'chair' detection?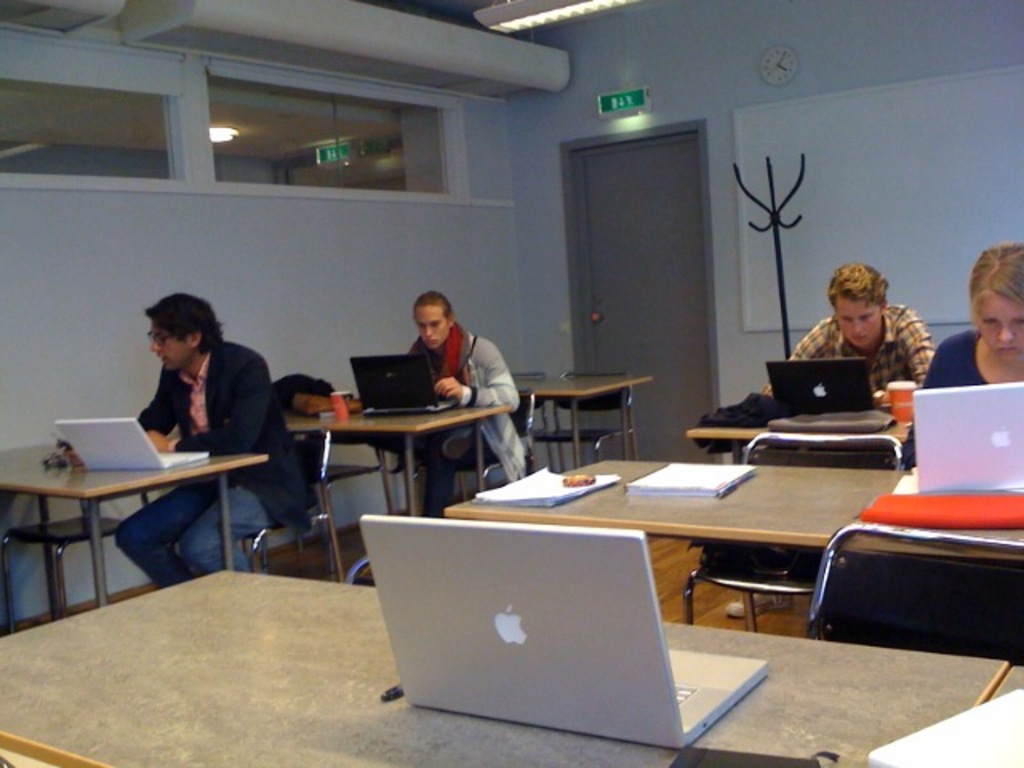
<box>531,368,637,467</box>
